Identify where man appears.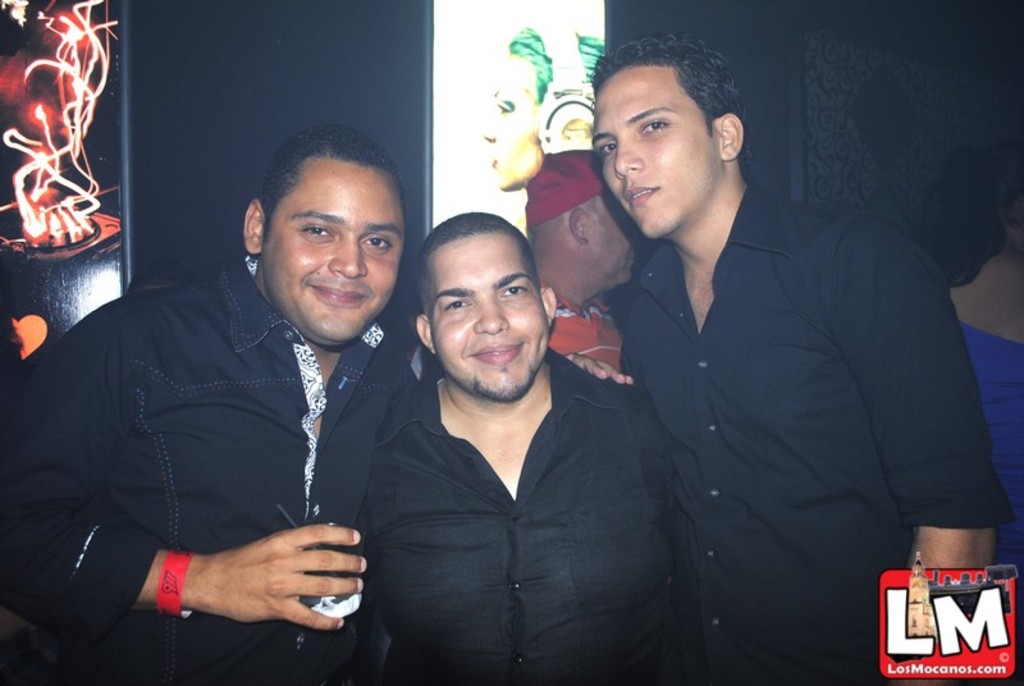
Appears at (37,134,486,673).
